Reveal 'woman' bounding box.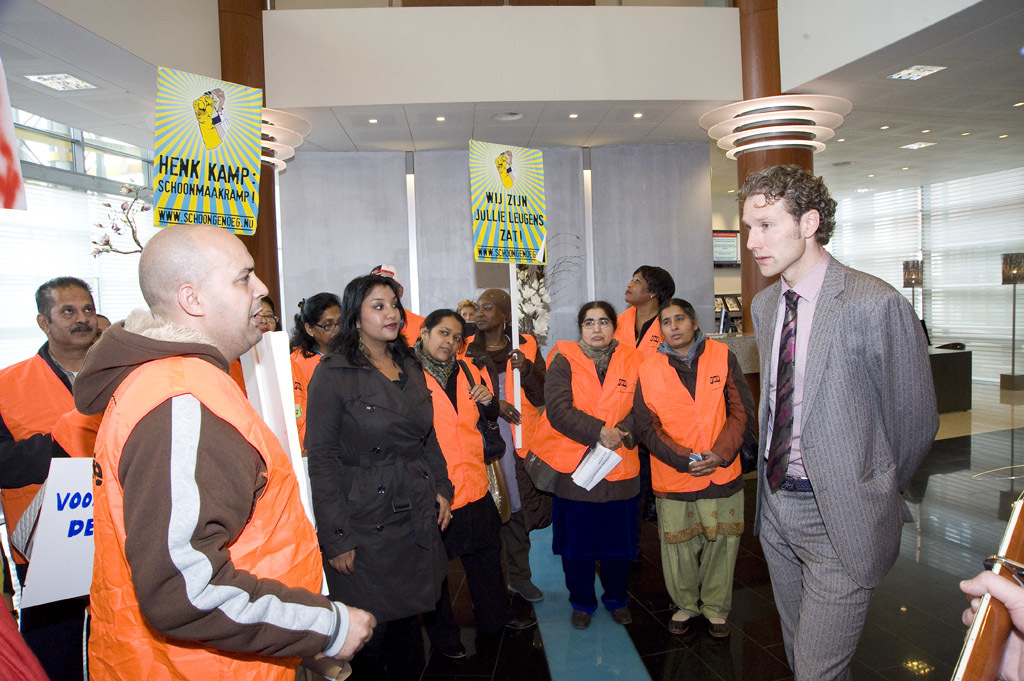
Revealed: bbox(627, 292, 759, 641).
